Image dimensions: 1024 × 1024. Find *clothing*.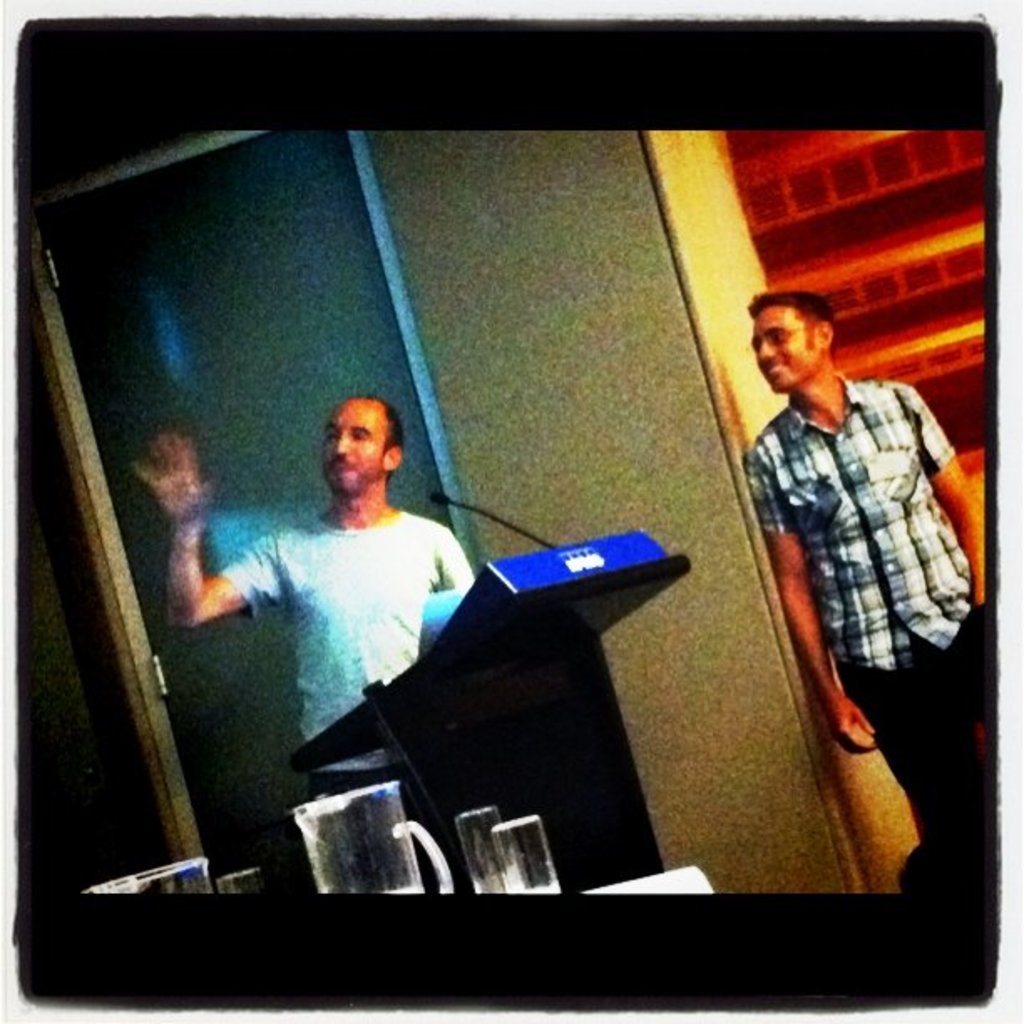
box=[740, 373, 967, 872].
